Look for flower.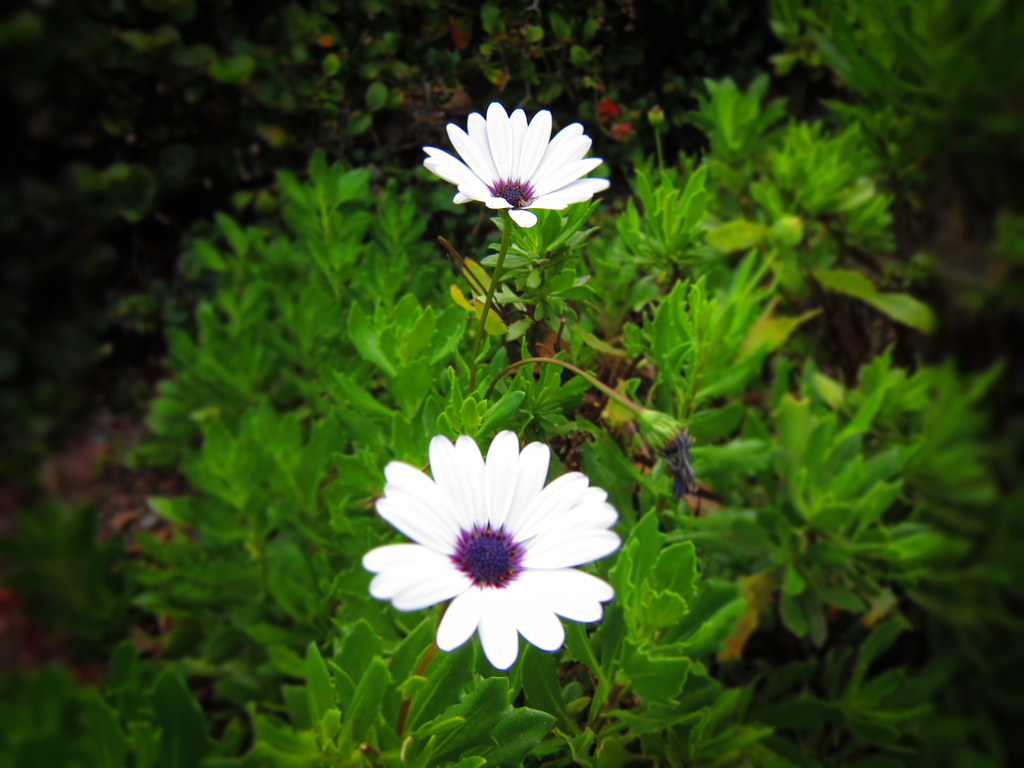
Found: (426,97,596,236).
